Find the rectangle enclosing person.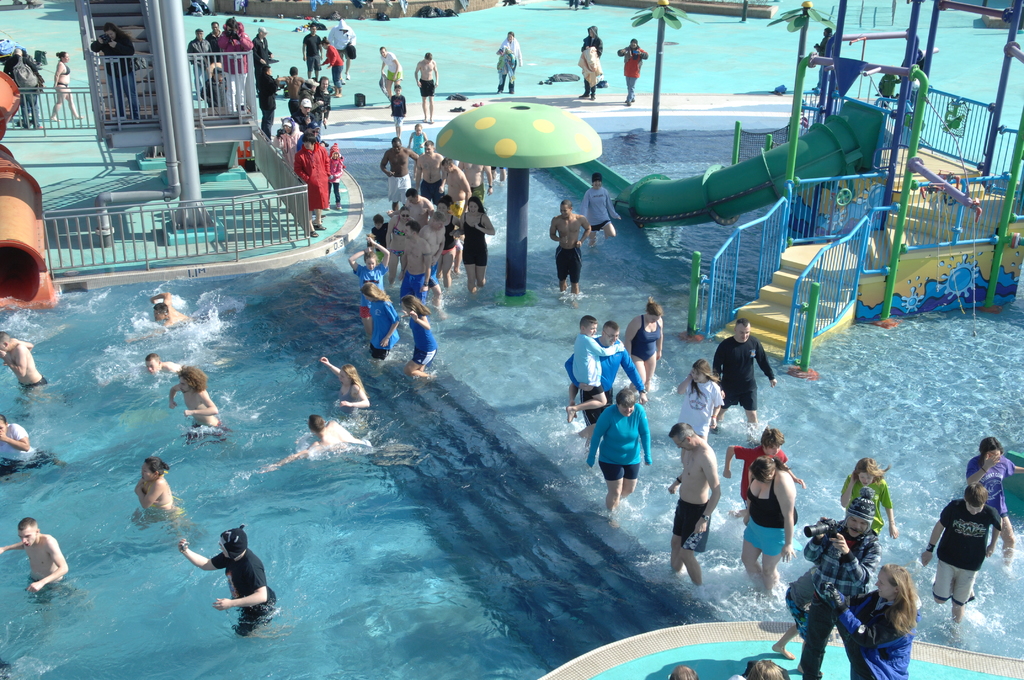
[712,319,780,432].
